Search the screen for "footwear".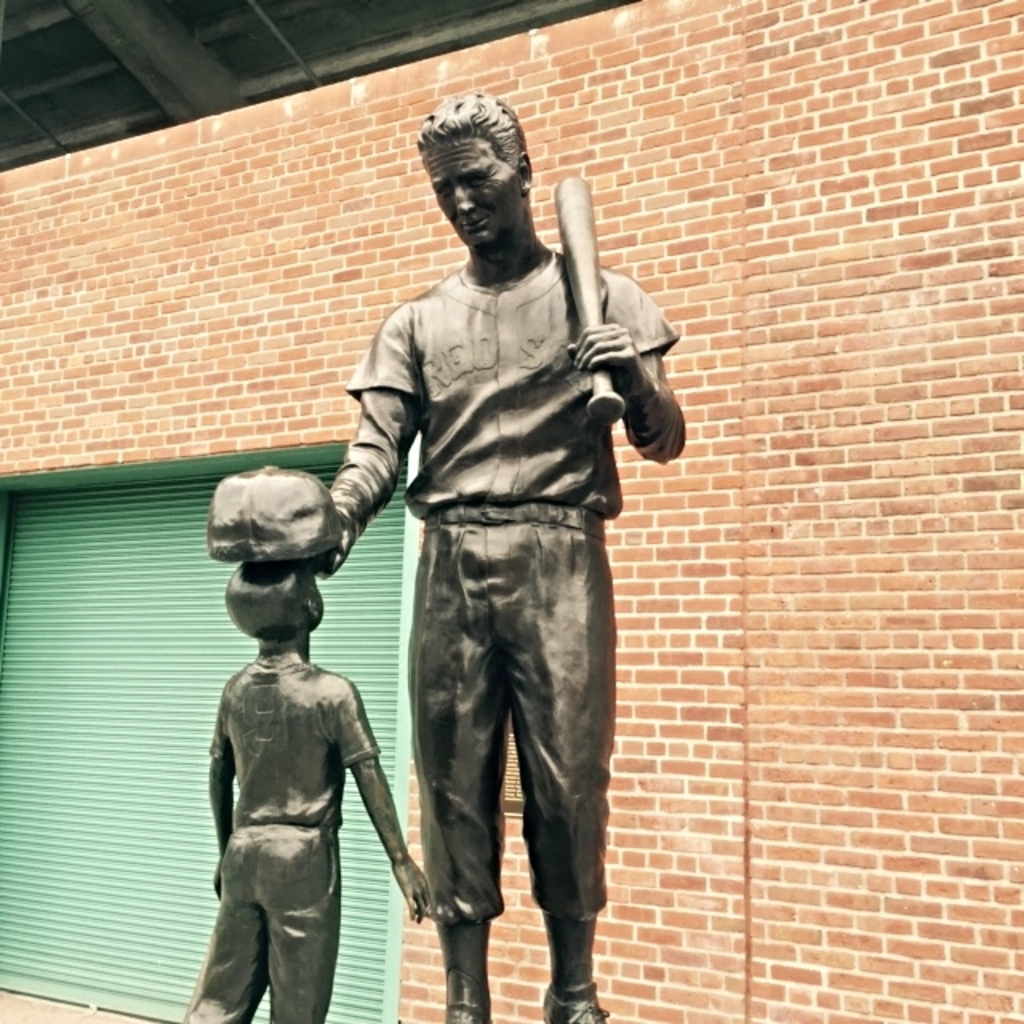
Found at box=[541, 990, 611, 1022].
